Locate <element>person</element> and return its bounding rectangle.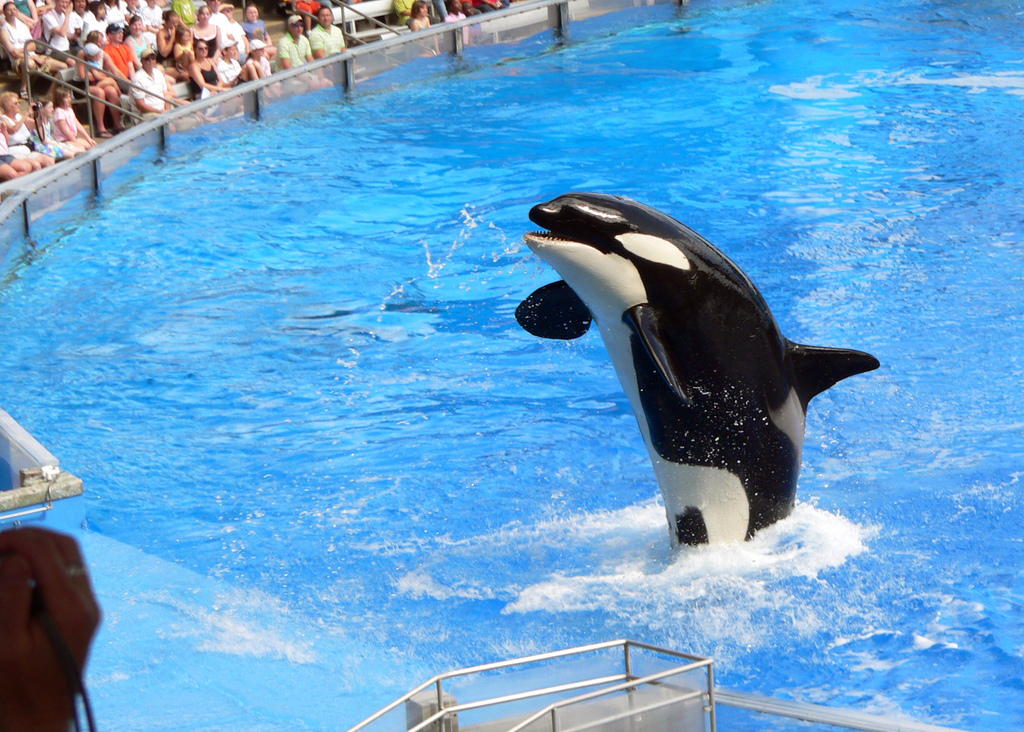
(122, 51, 175, 124).
